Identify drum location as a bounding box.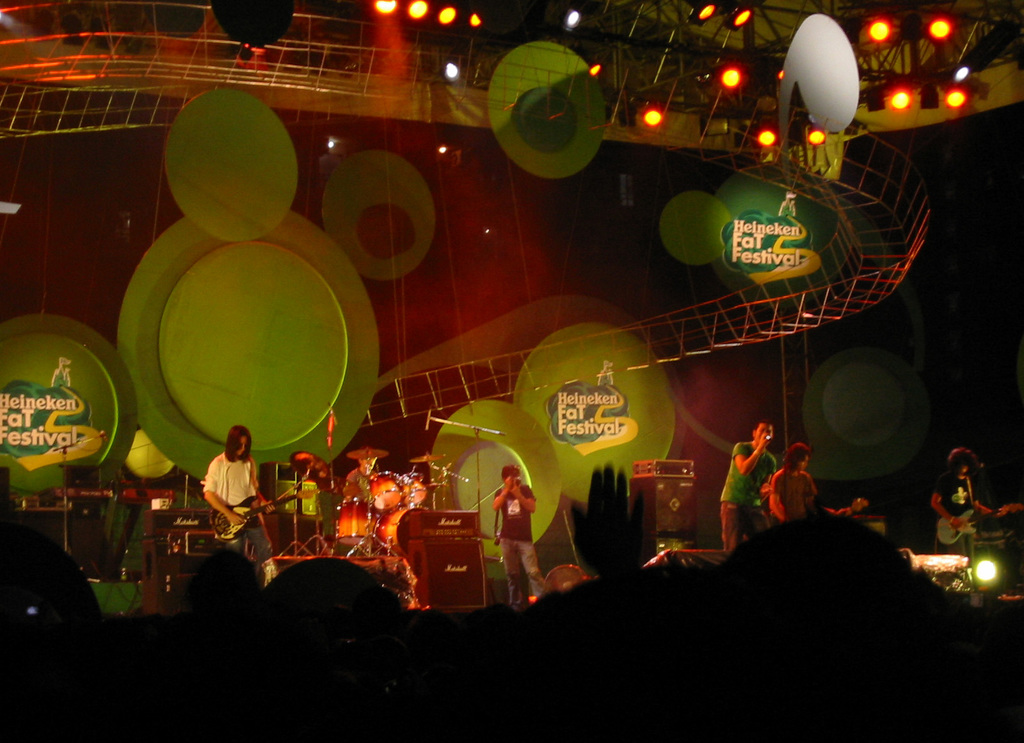
bbox=[399, 473, 428, 507].
